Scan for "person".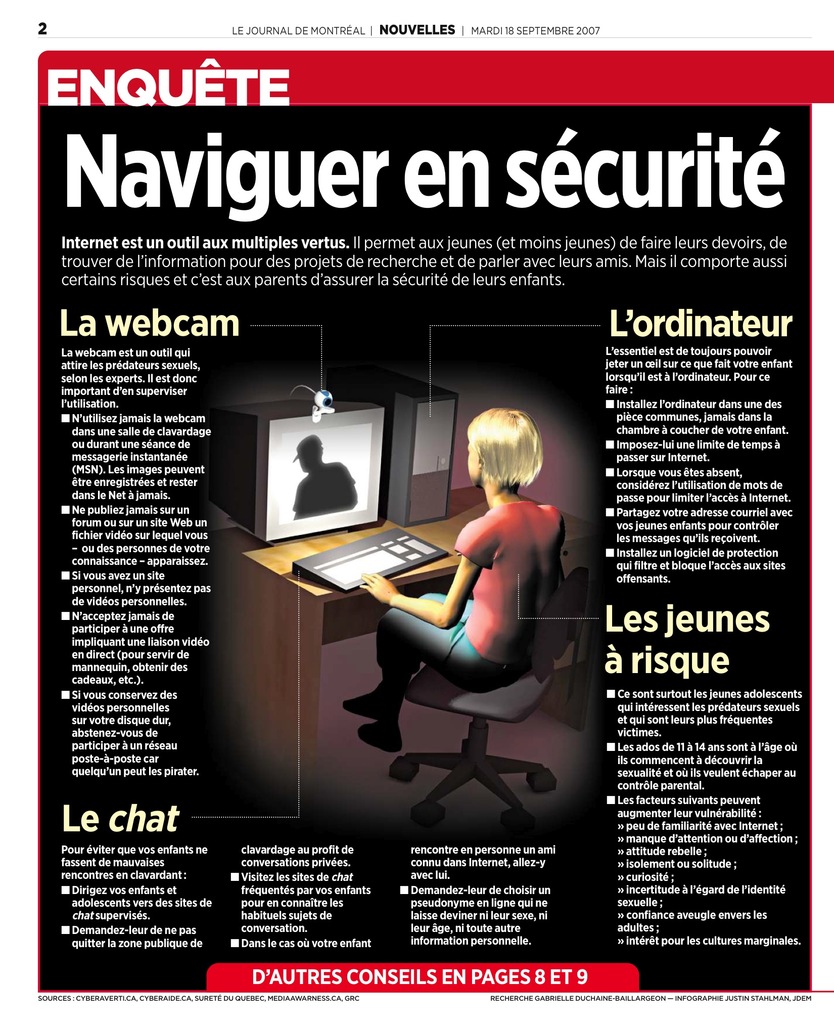
Scan result: detection(319, 407, 591, 755).
